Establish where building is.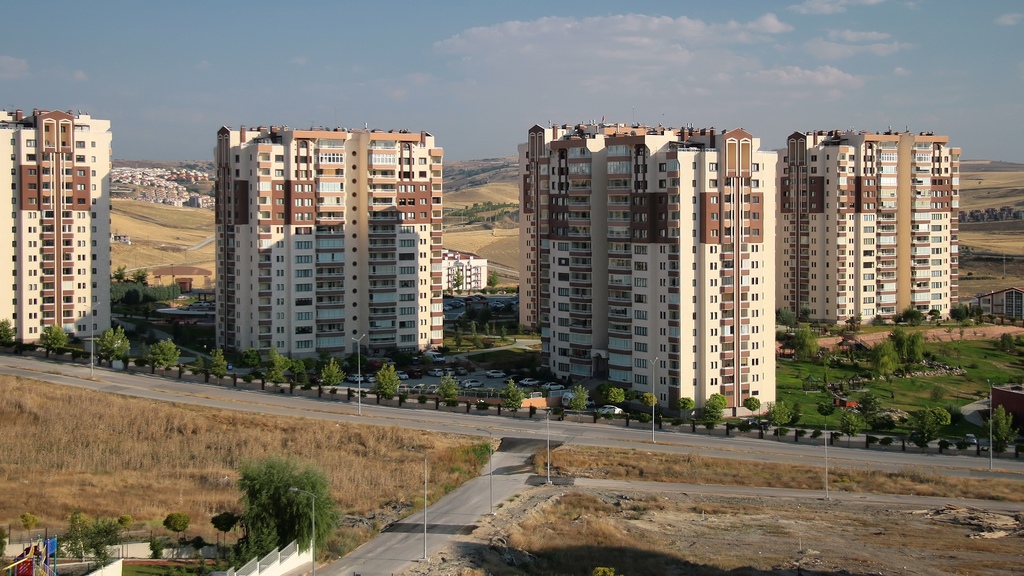
Established at box=[0, 109, 111, 343].
